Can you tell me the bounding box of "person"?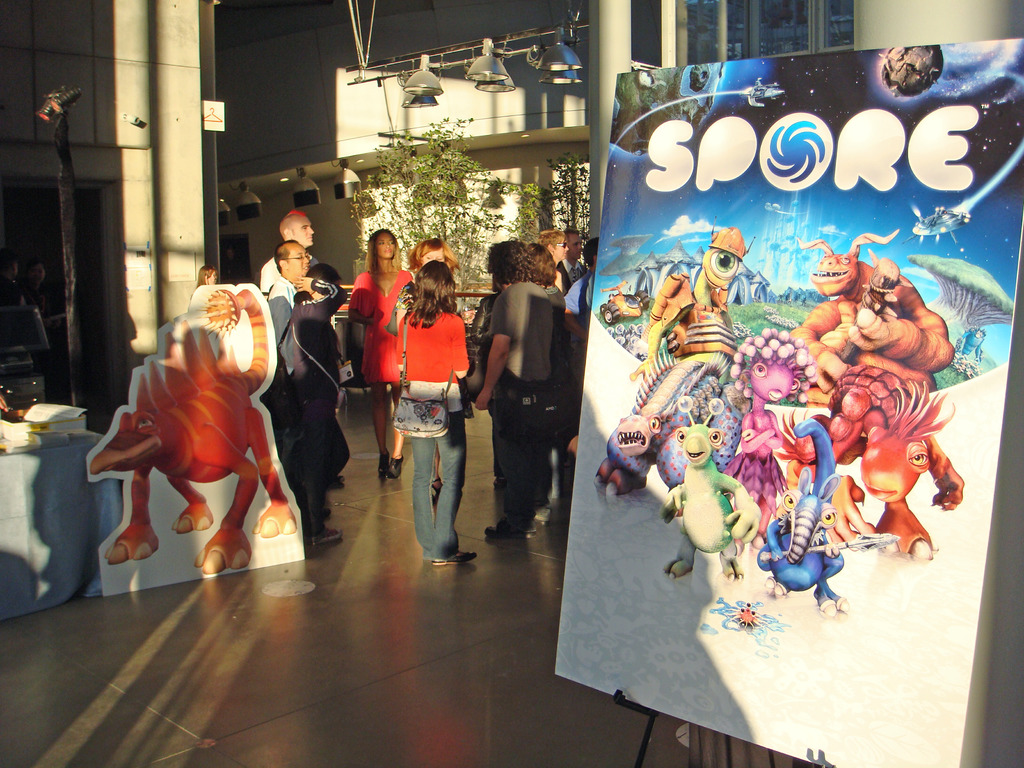
x1=351 y1=237 x2=407 y2=477.
